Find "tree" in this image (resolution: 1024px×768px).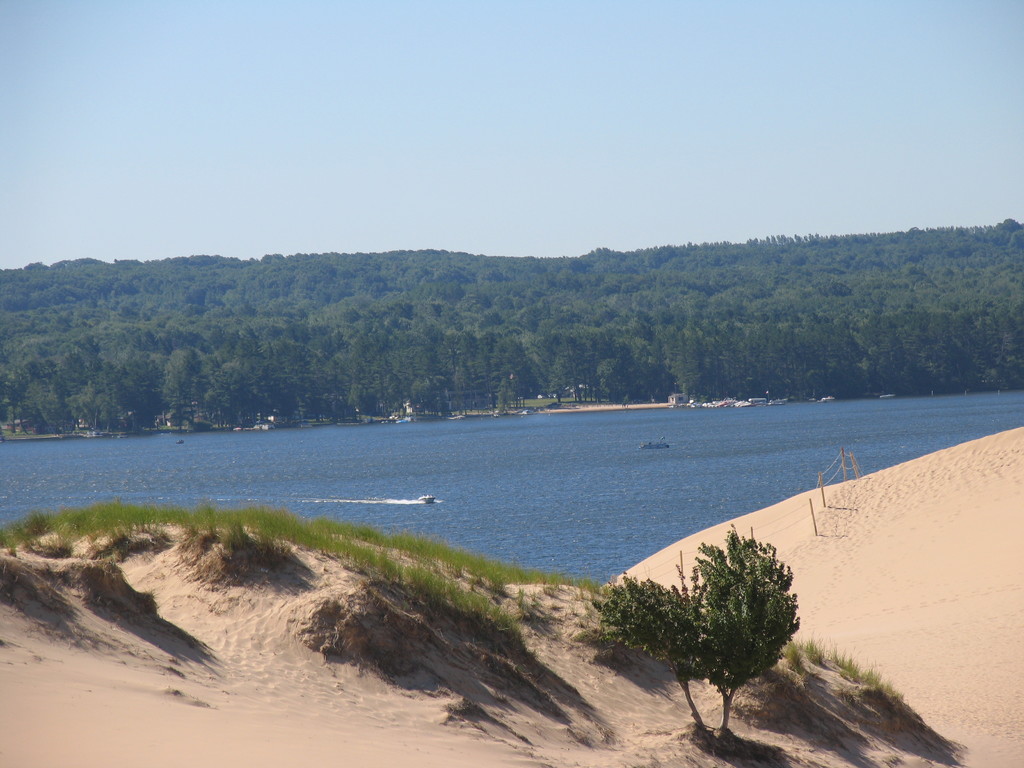
BBox(694, 522, 799, 735).
